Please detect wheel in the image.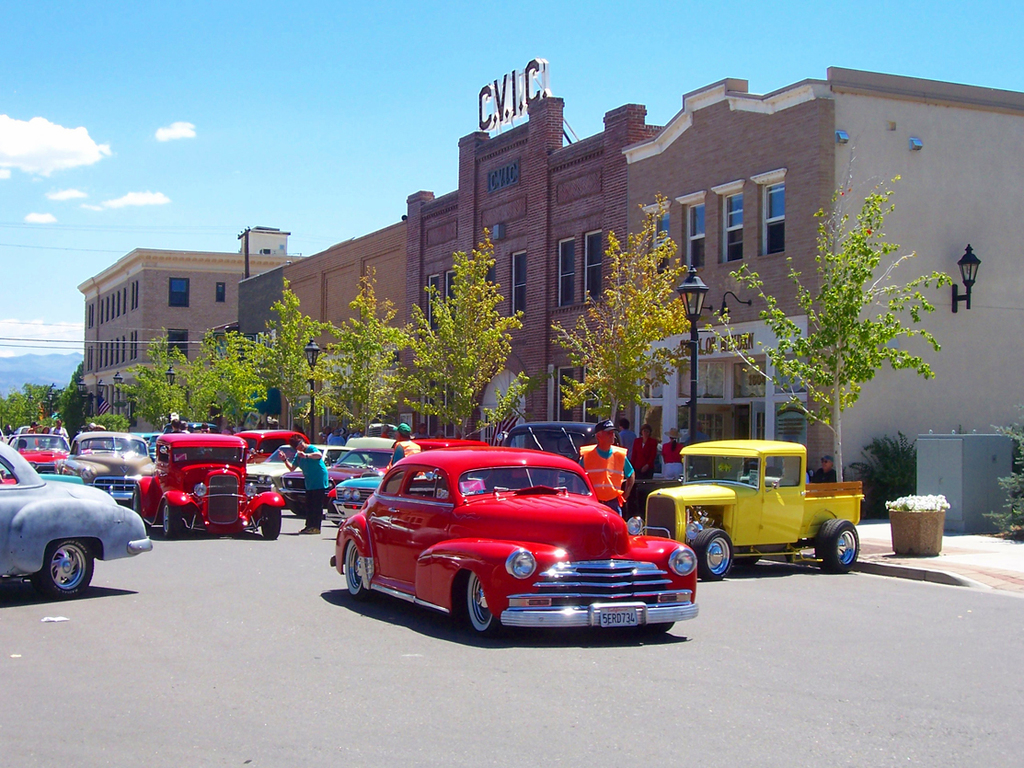
<region>32, 539, 93, 601</region>.
